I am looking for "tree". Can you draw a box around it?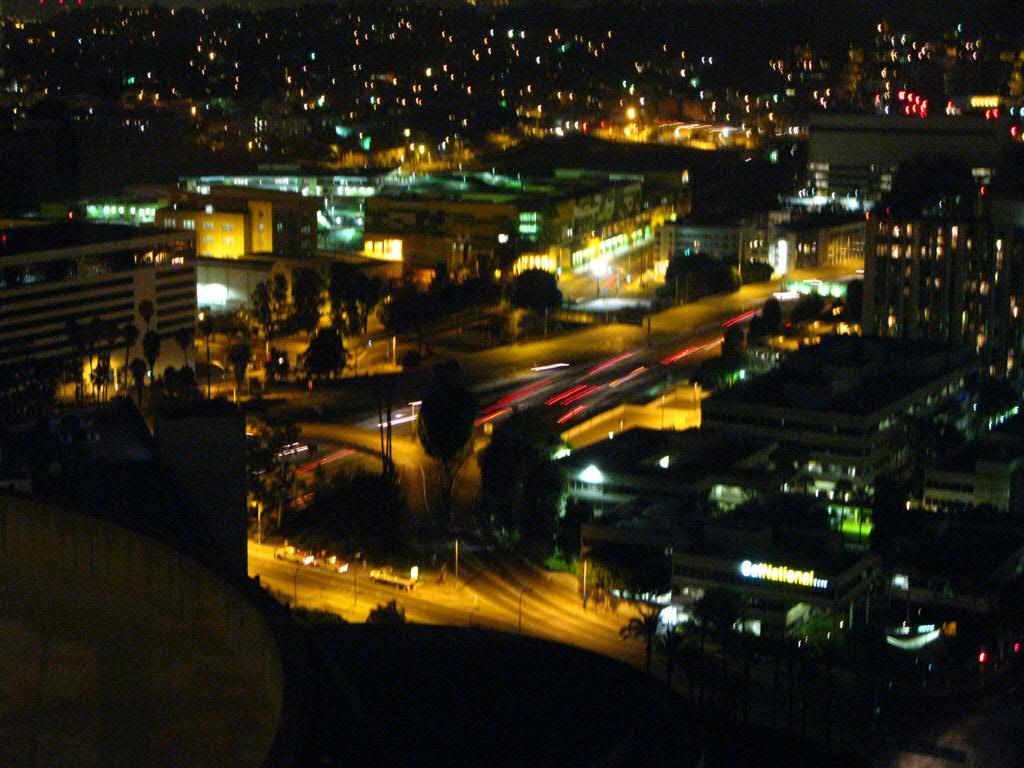
Sure, the bounding box is <region>435, 261, 453, 318</region>.
